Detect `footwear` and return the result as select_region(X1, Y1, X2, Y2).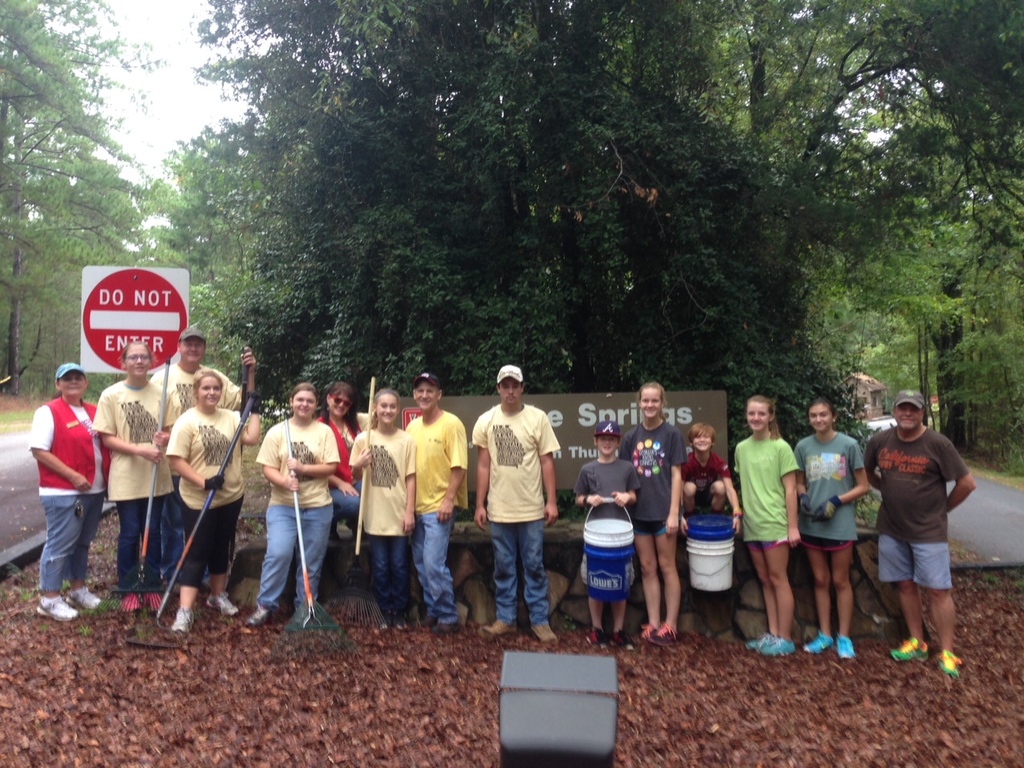
select_region(392, 606, 408, 634).
